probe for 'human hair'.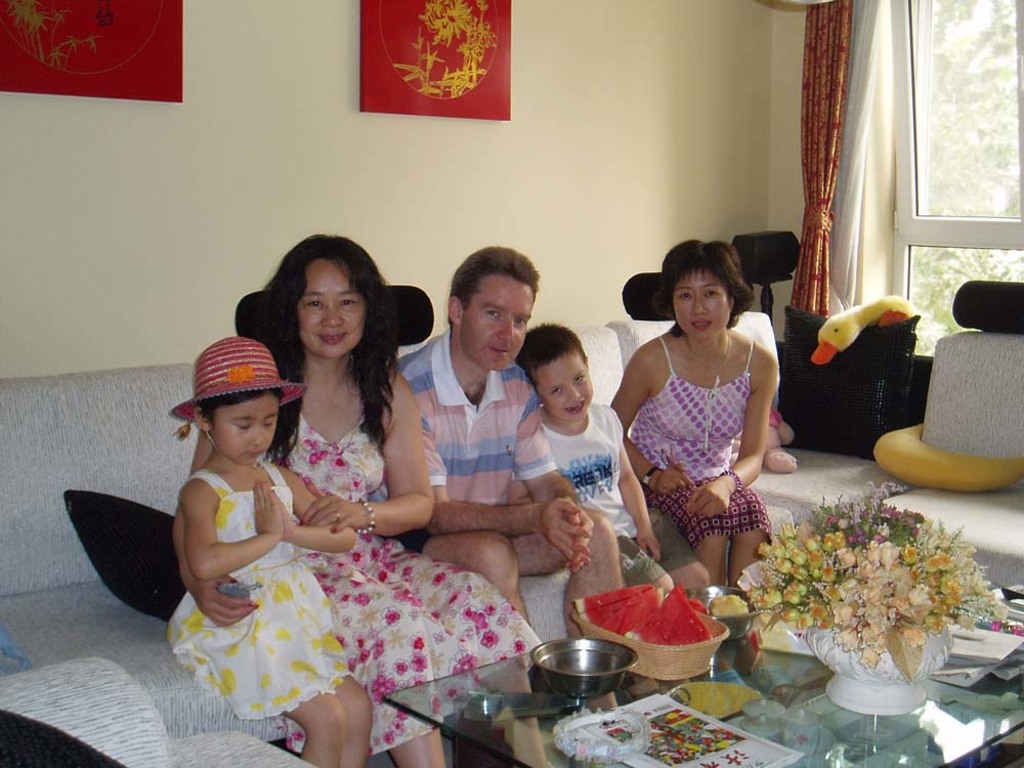
Probe result: box(206, 389, 284, 423).
